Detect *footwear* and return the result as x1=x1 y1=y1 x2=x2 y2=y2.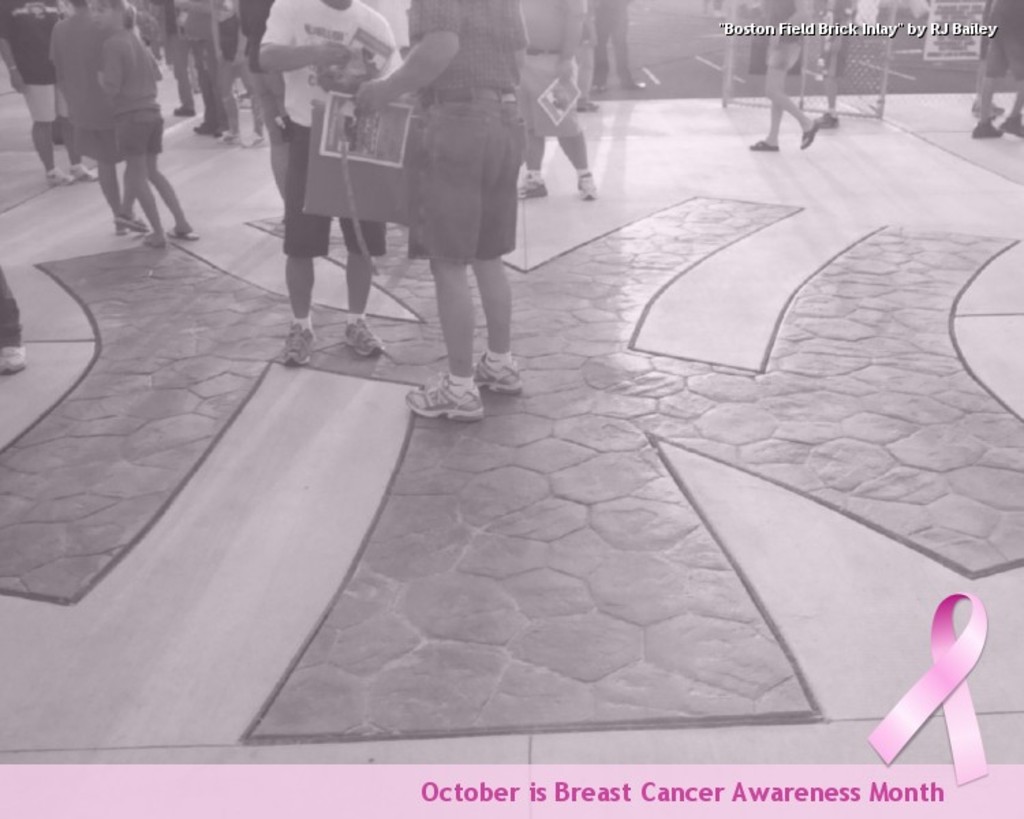
x1=146 y1=232 x2=162 y2=244.
